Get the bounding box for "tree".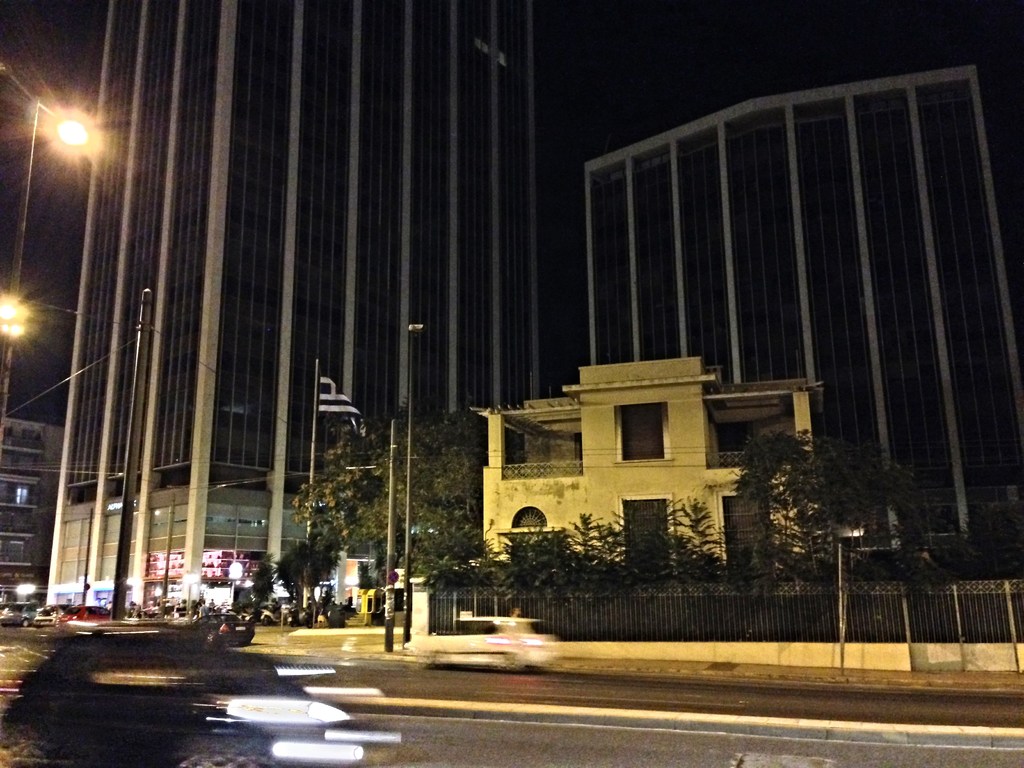
region(731, 427, 920, 590).
